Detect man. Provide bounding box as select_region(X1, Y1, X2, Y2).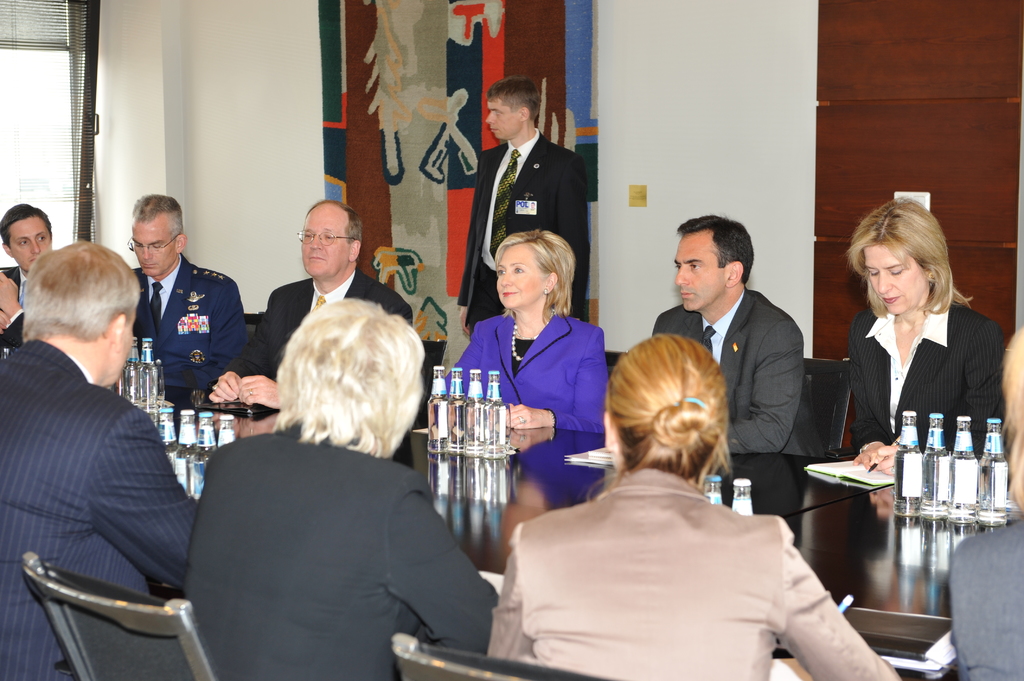
select_region(185, 297, 493, 680).
